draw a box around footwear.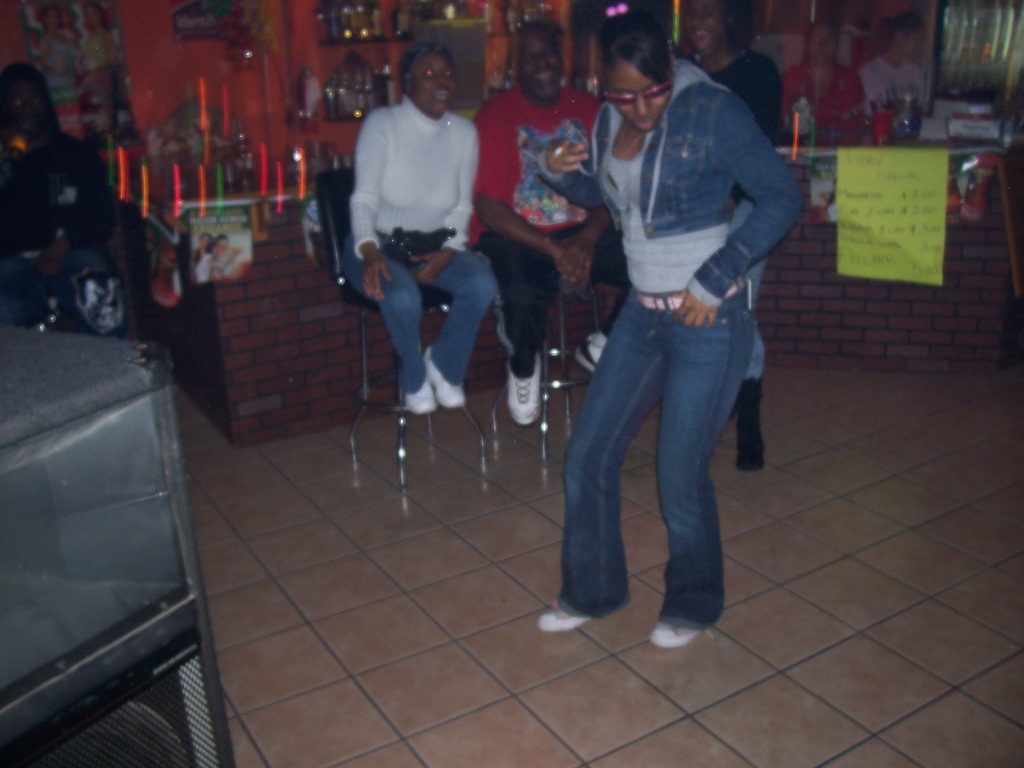
region(643, 577, 726, 653).
